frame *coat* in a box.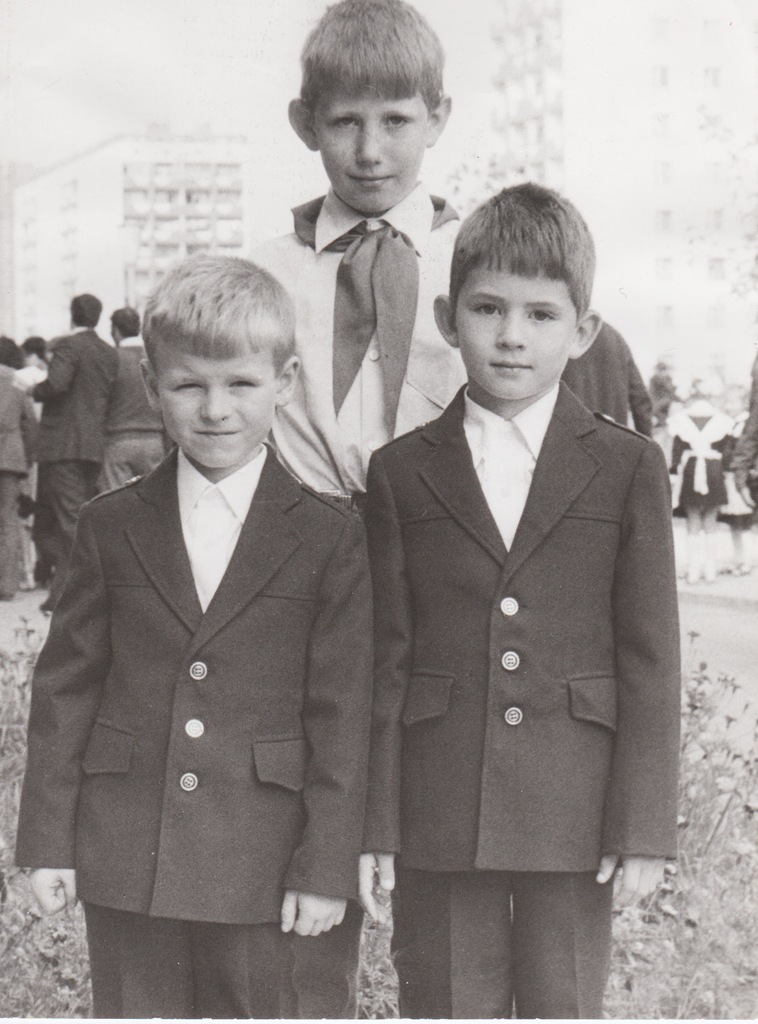
<region>16, 330, 107, 466</region>.
